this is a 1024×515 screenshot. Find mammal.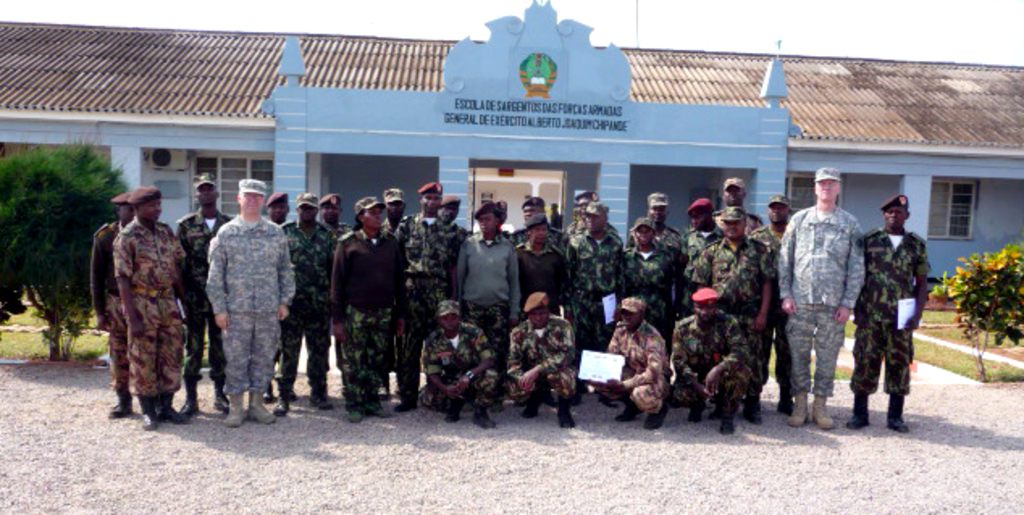
Bounding box: detection(627, 195, 682, 312).
